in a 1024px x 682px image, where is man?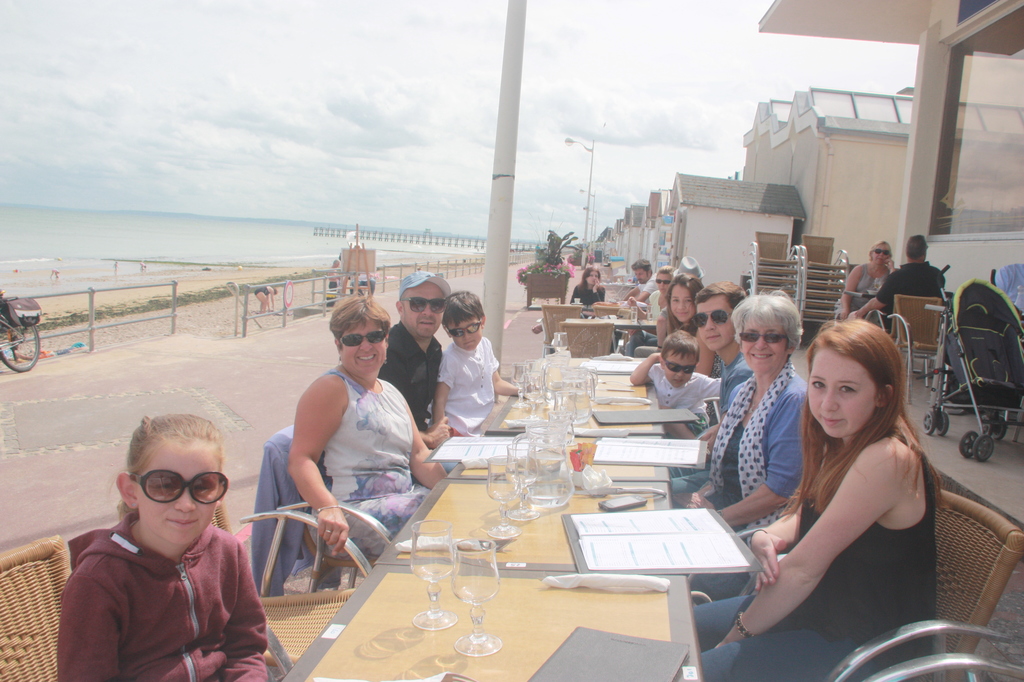
[x1=669, y1=283, x2=754, y2=501].
